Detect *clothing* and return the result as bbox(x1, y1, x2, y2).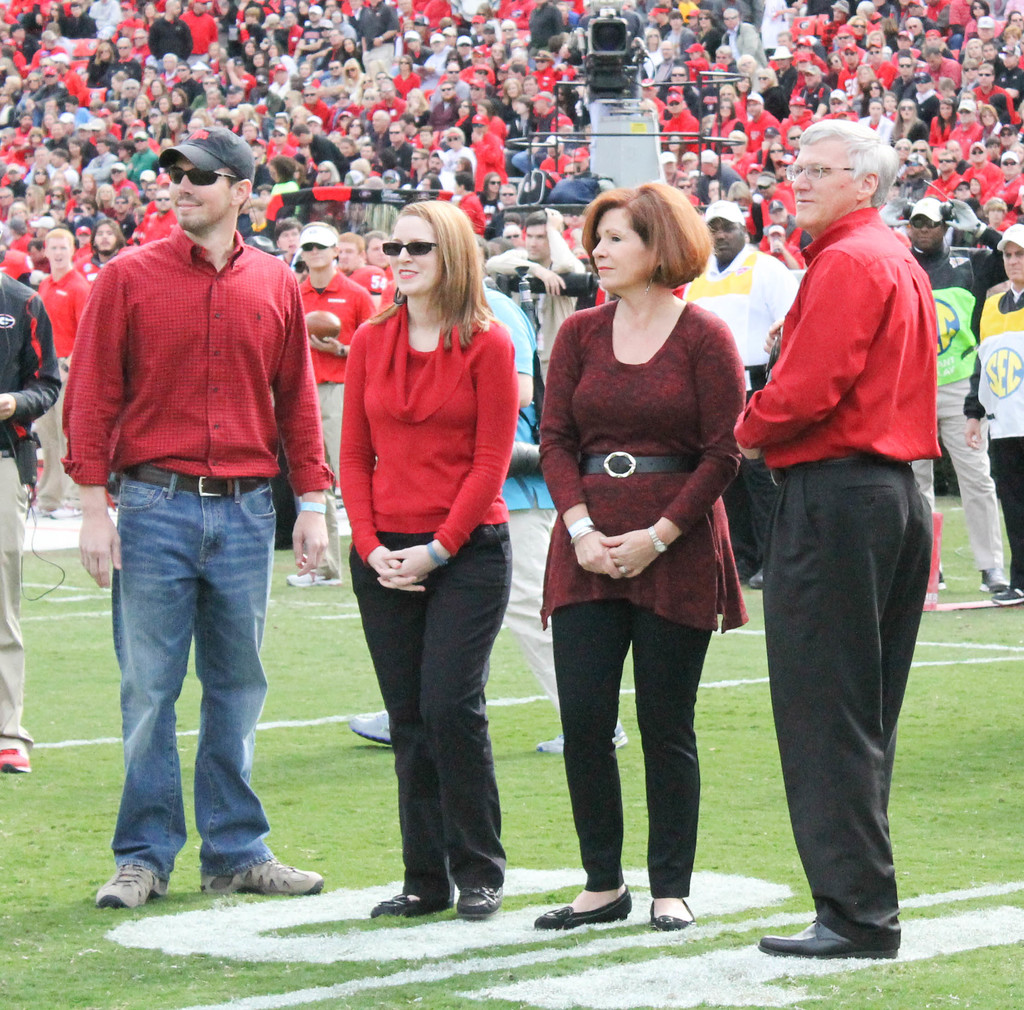
bbox(543, 304, 746, 884).
